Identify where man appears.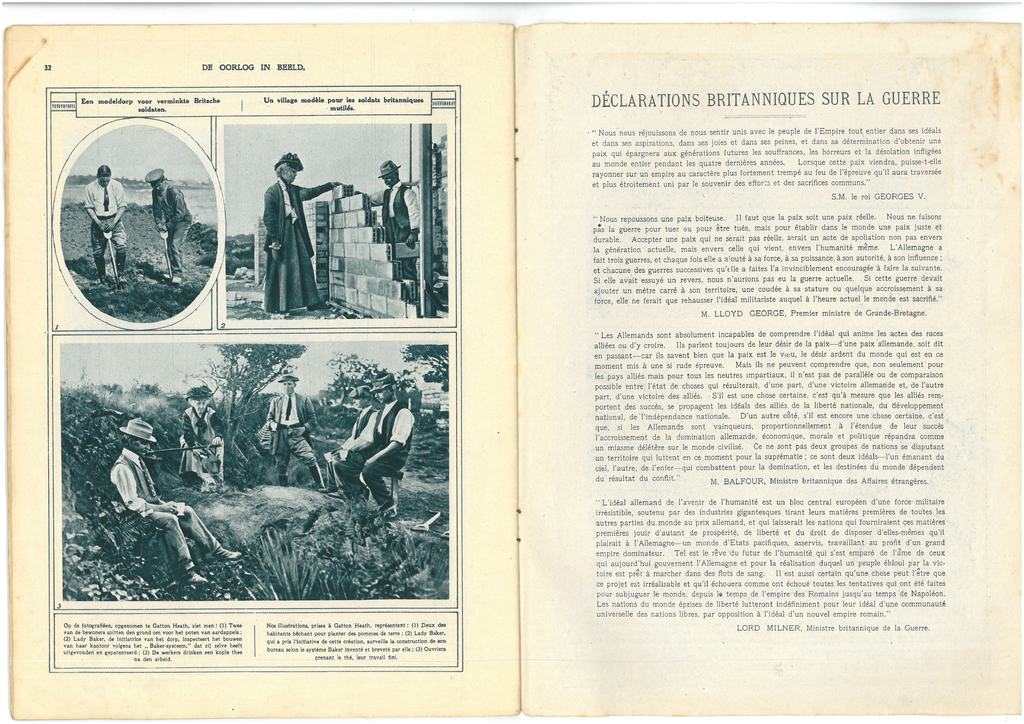
Appears at x1=82 y1=168 x2=129 y2=282.
